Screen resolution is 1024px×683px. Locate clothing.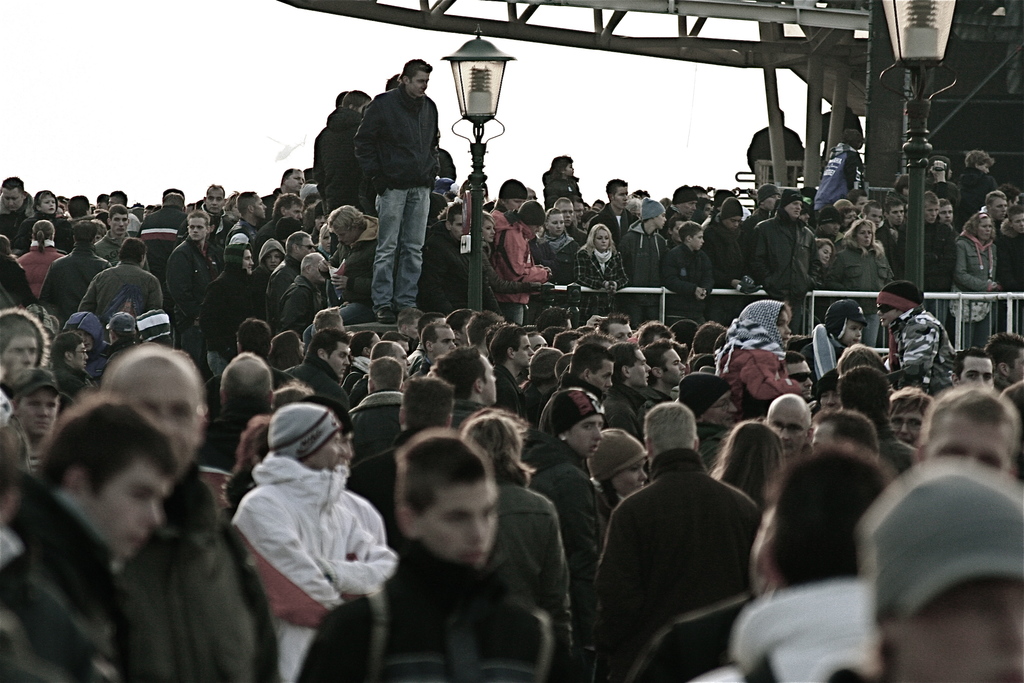
[left=543, top=174, right=582, bottom=206].
